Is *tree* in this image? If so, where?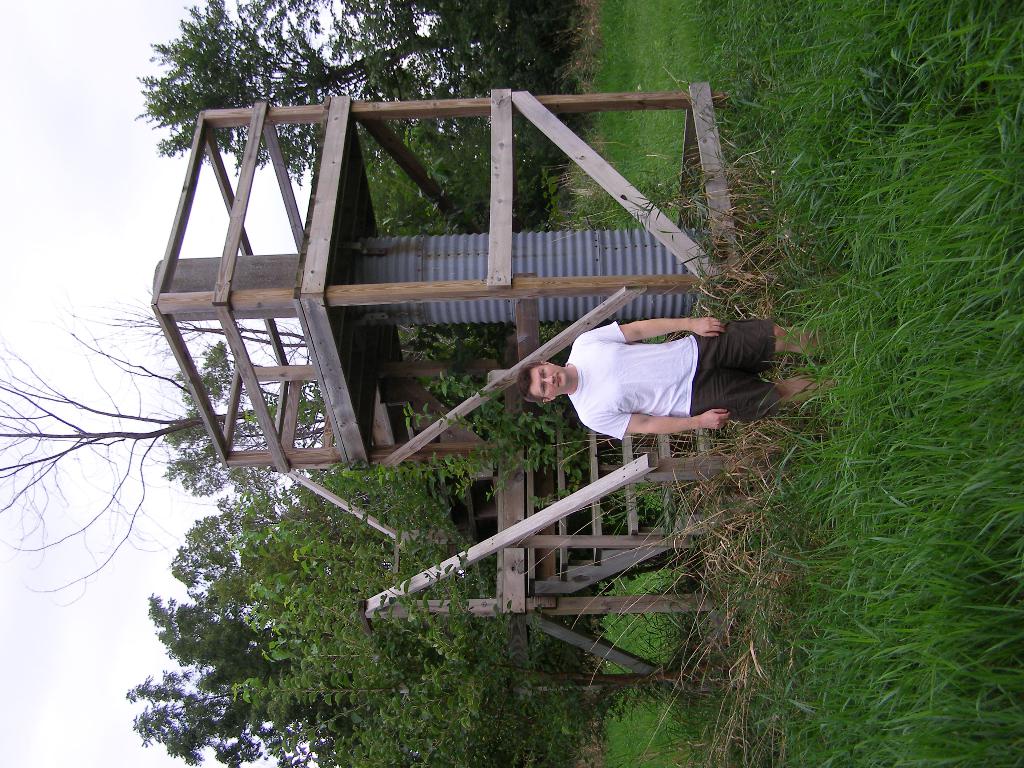
Yes, at left=114, top=506, right=243, bottom=767.
